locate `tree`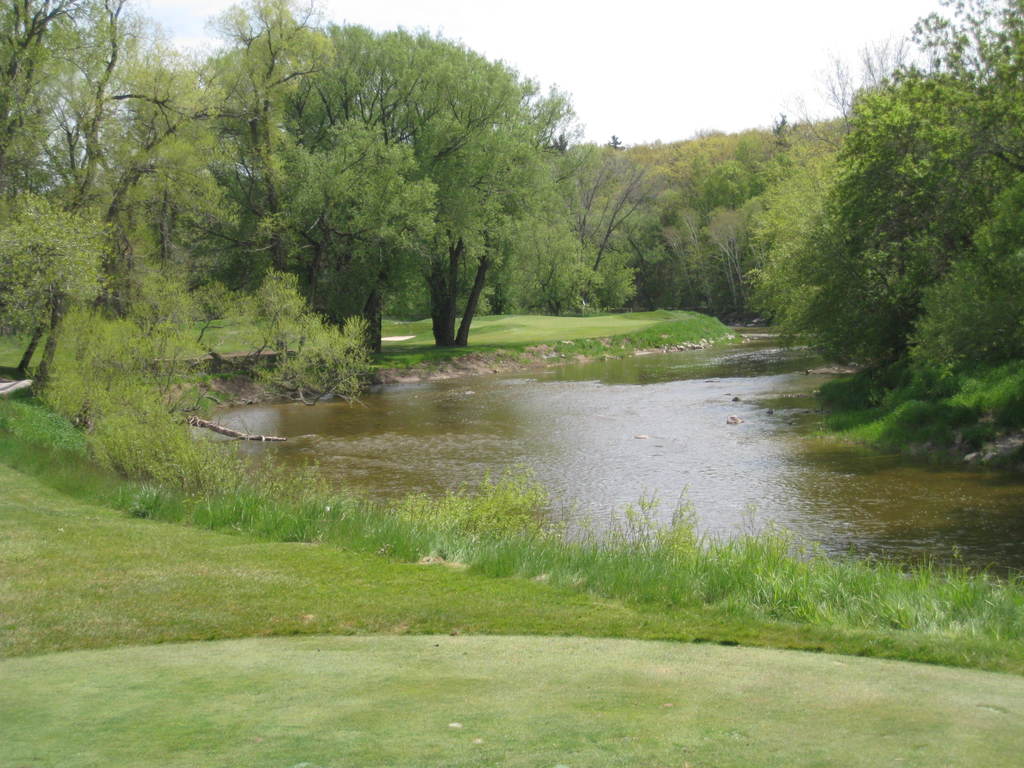
{"x1": 701, "y1": 125, "x2": 767, "y2": 324}
